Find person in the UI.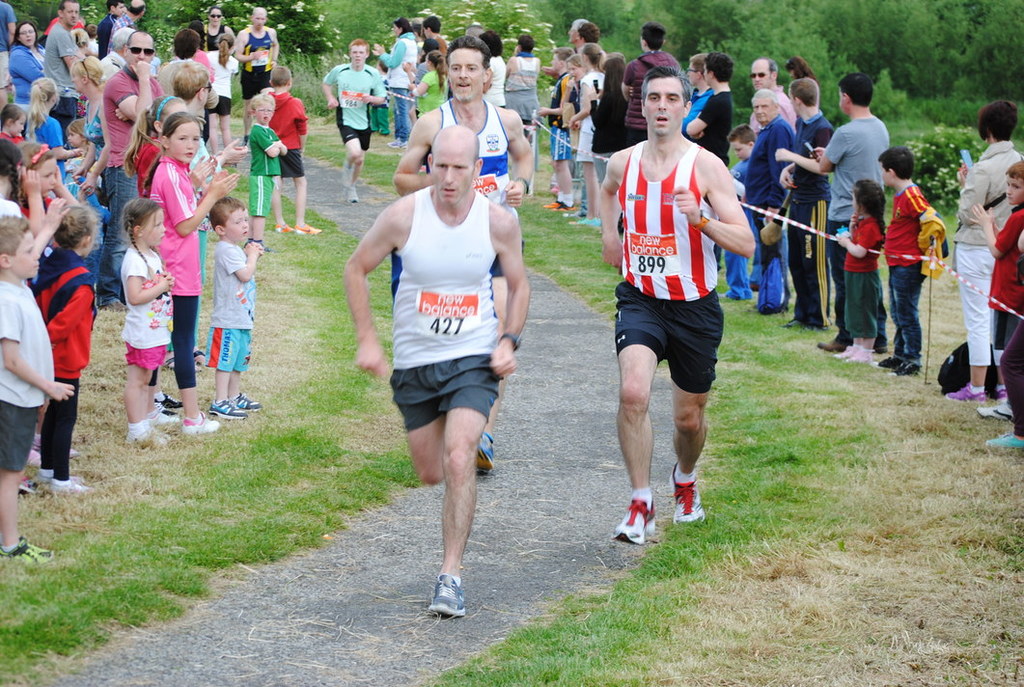
UI element at [106,0,150,51].
